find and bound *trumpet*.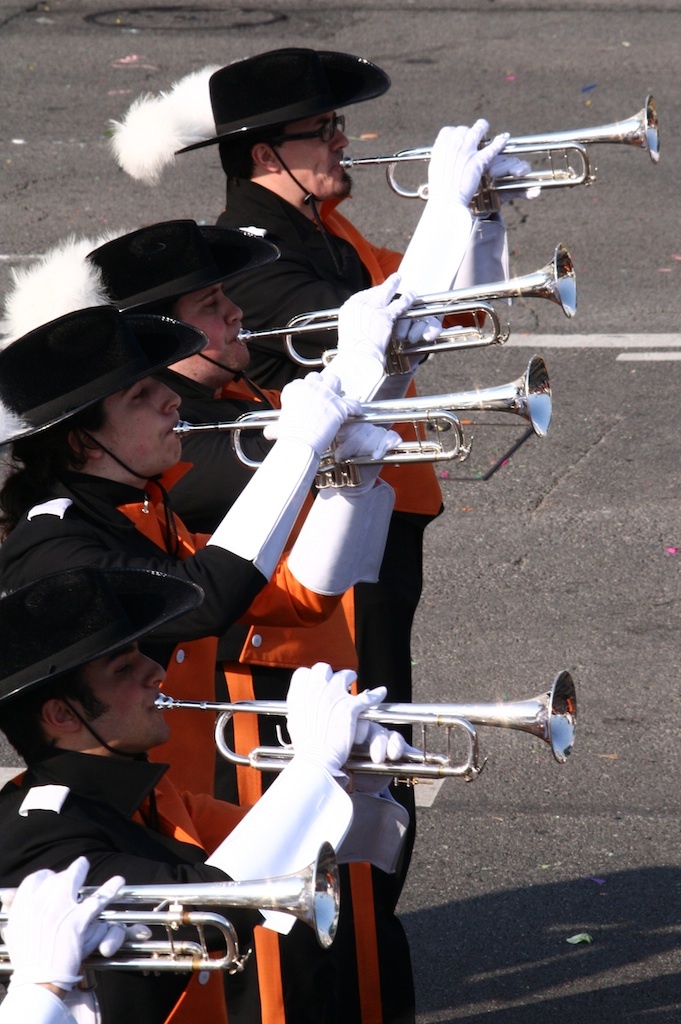
Bound: [left=150, top=653, right=579, bottom=806].
